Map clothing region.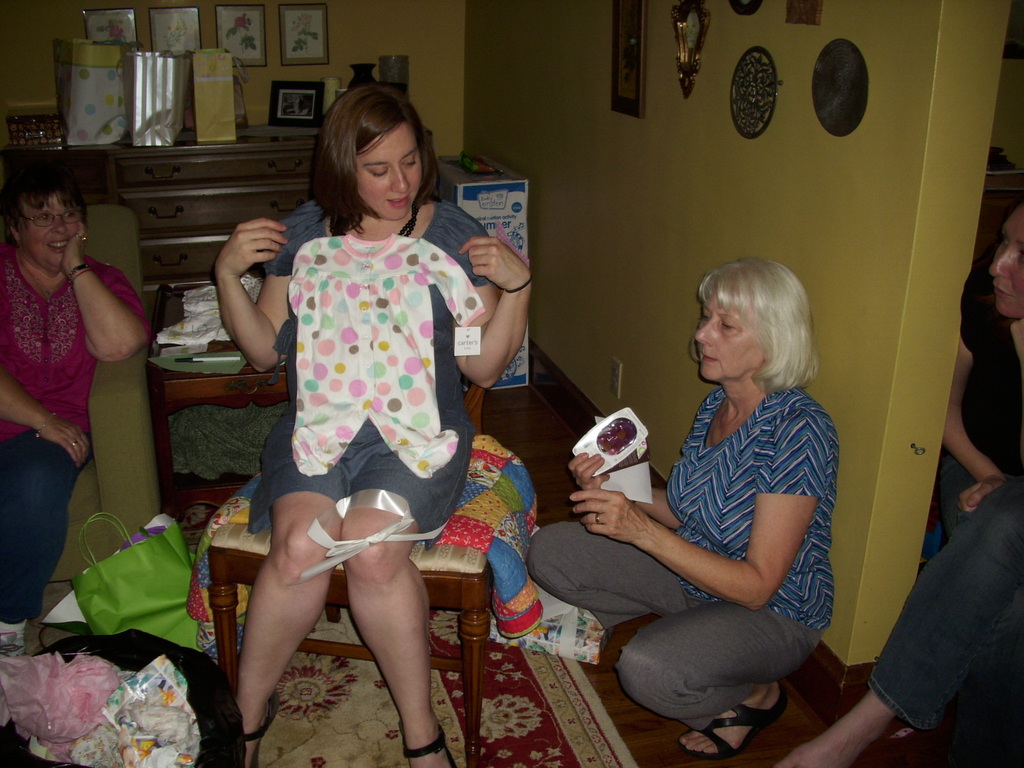
Mapped to 865 271 1023 737.
